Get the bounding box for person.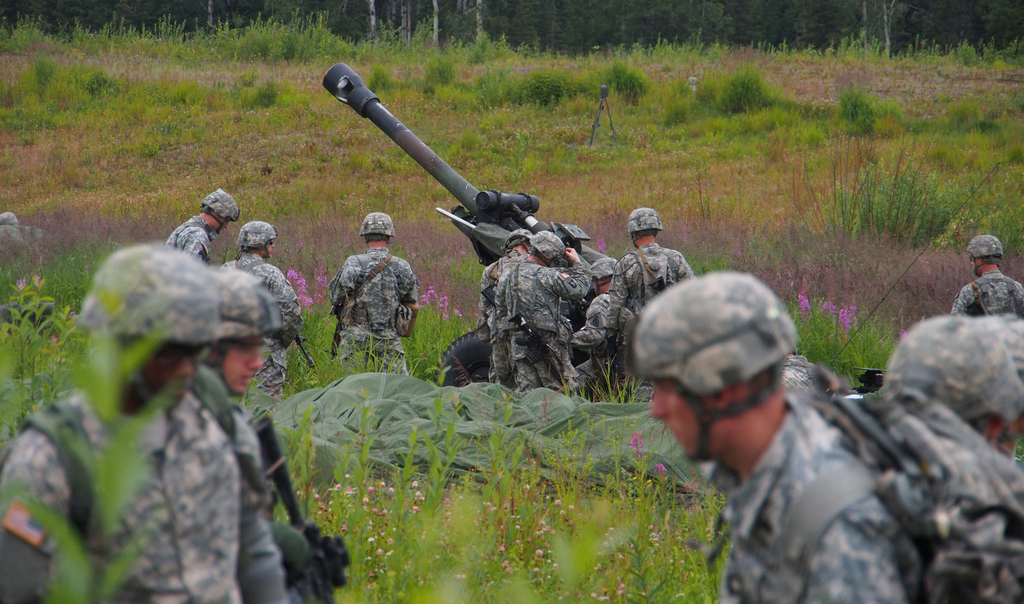
(left=563, top=253, right=624, bottom=397).
